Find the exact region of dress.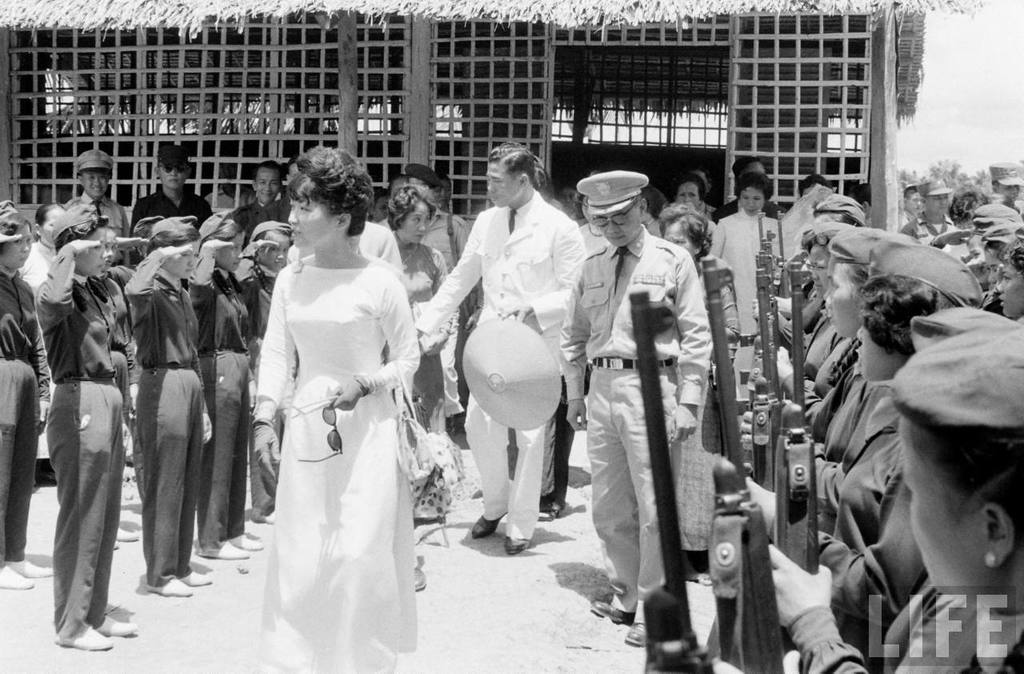
Exact region: <box>255,263,419,673</box>.
